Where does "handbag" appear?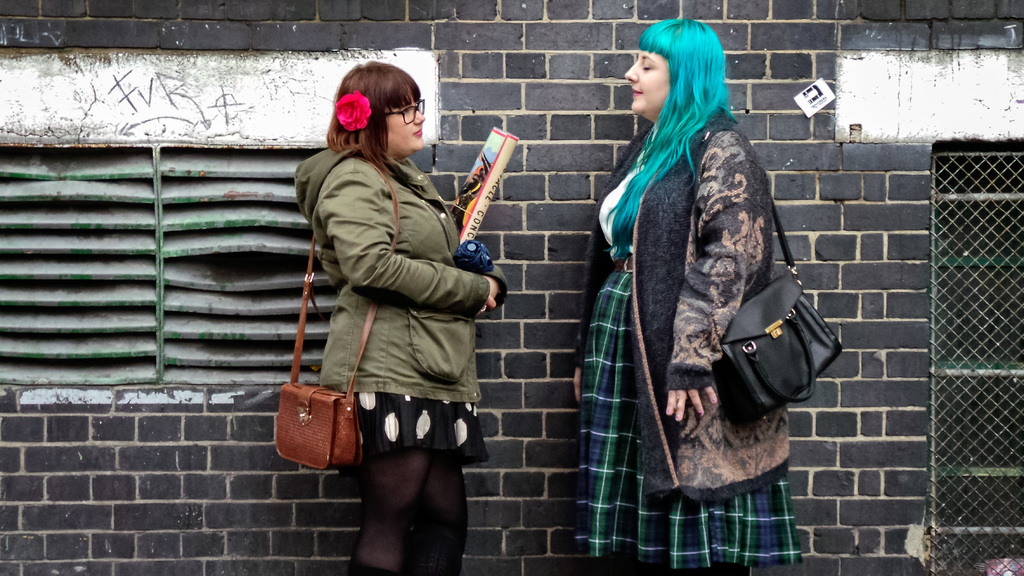
Appears at crop(271, 158, 401, 472).
